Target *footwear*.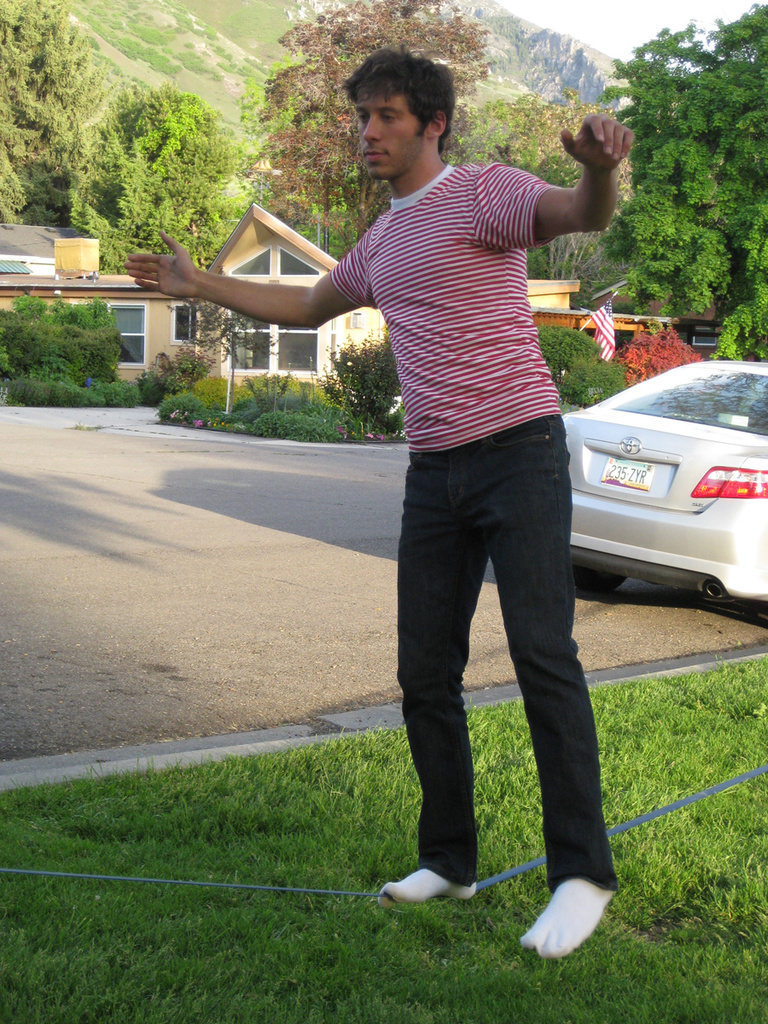
Target region: {"left": 389, "top": 849, "right": 505, "bottom": 916}.
